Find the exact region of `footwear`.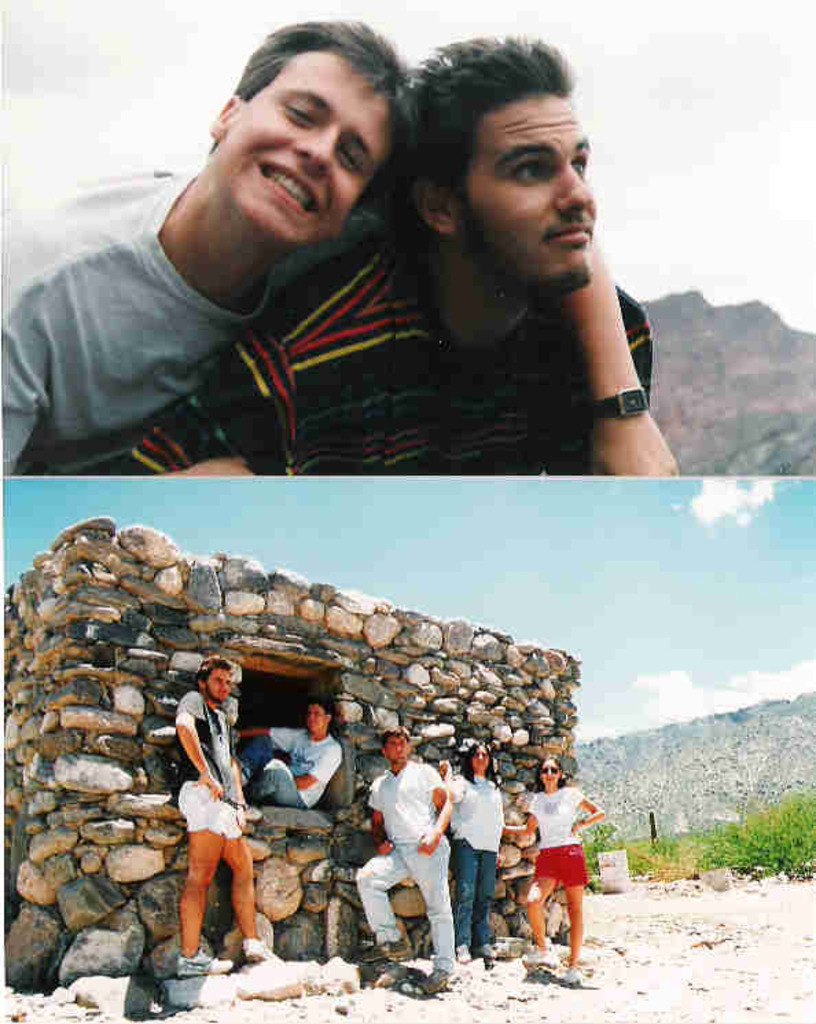
Exact region: crop(457, 942, 470, 964).
